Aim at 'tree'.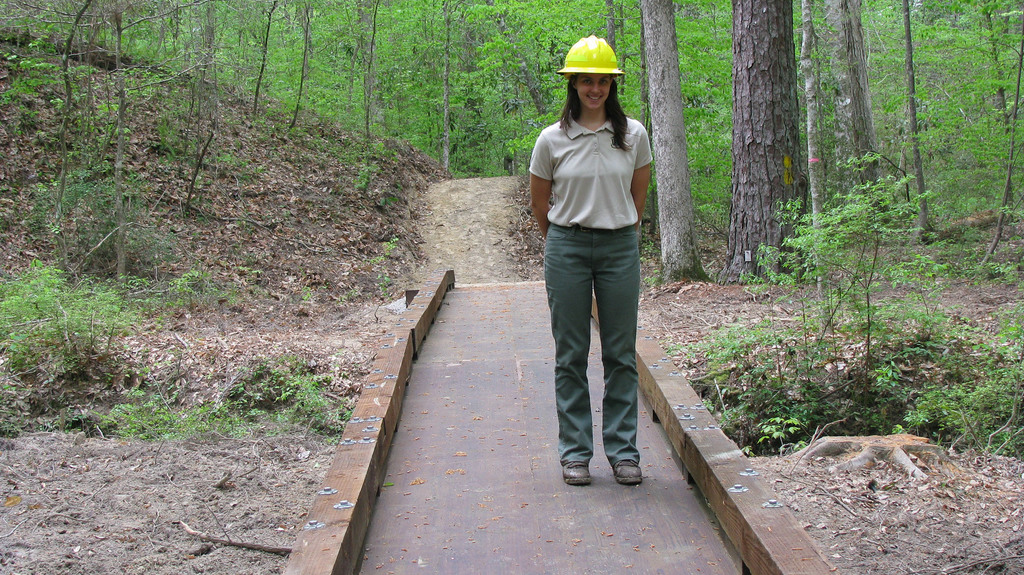
Aimed at (x1=897, y1=0, x2=934, y2=246).
